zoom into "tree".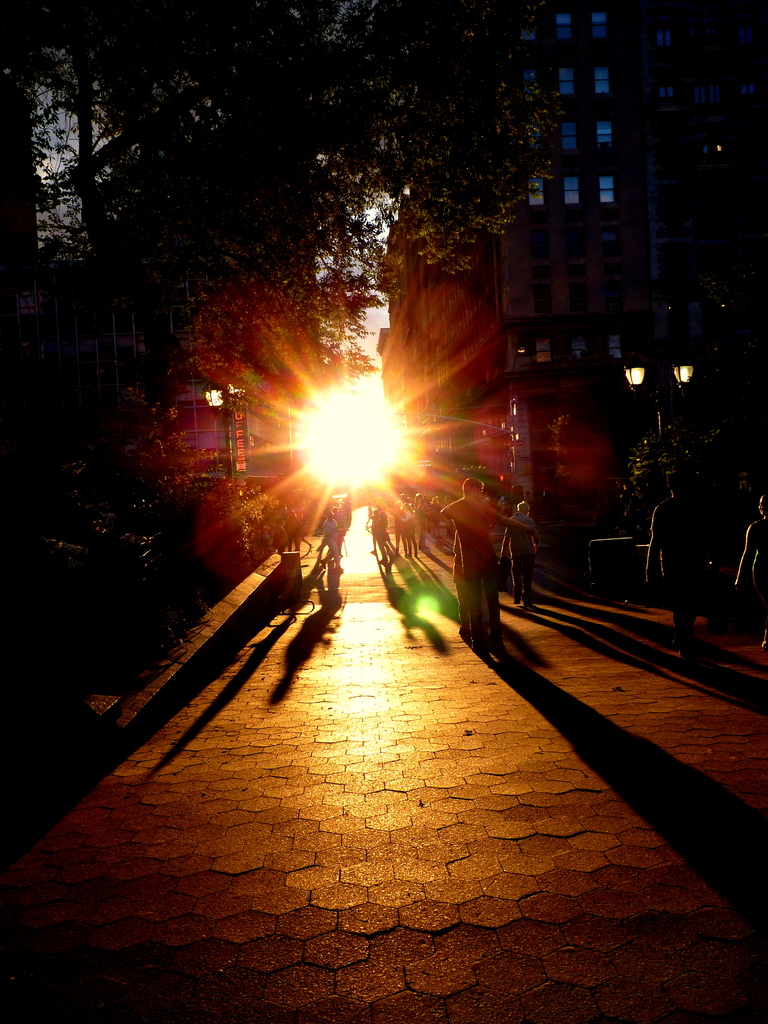
Zoom target: {"x1": 0, "y1": 3, "x2": 547, "y2": 426}.
